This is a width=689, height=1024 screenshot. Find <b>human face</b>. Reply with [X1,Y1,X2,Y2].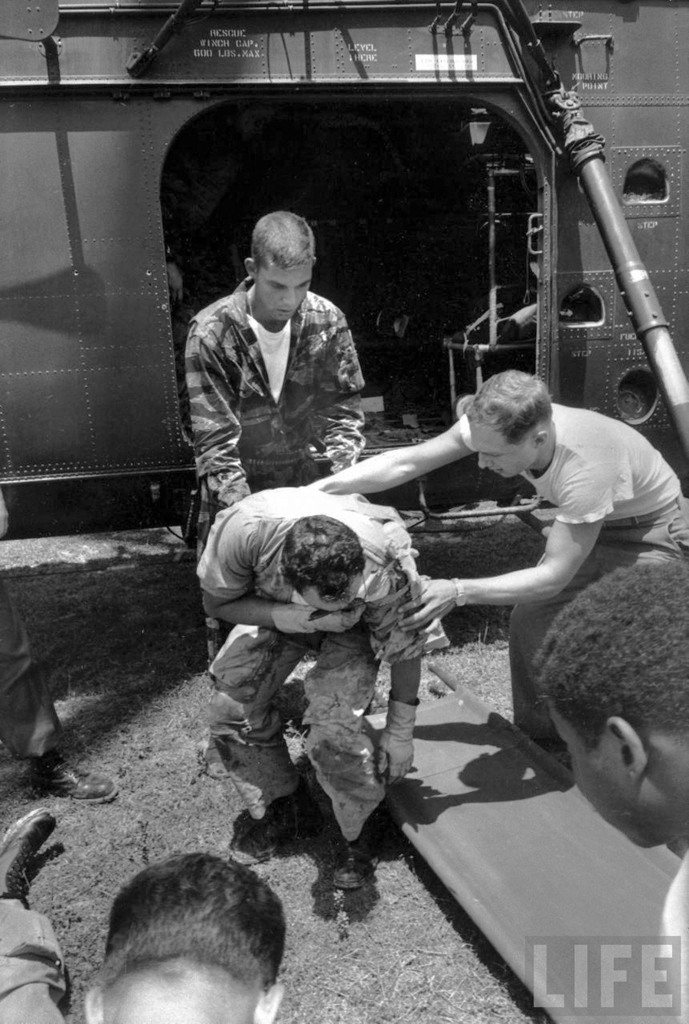
[468,425,533,478].
